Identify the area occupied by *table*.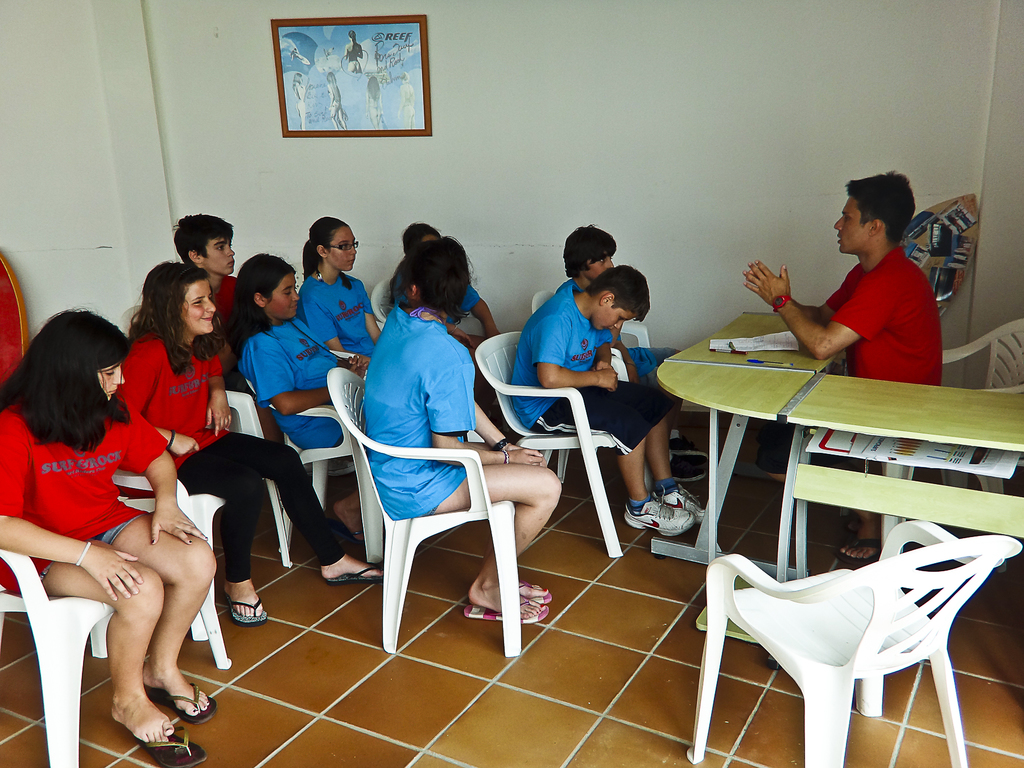
Area: BBox(646, 352, 997, 643).
